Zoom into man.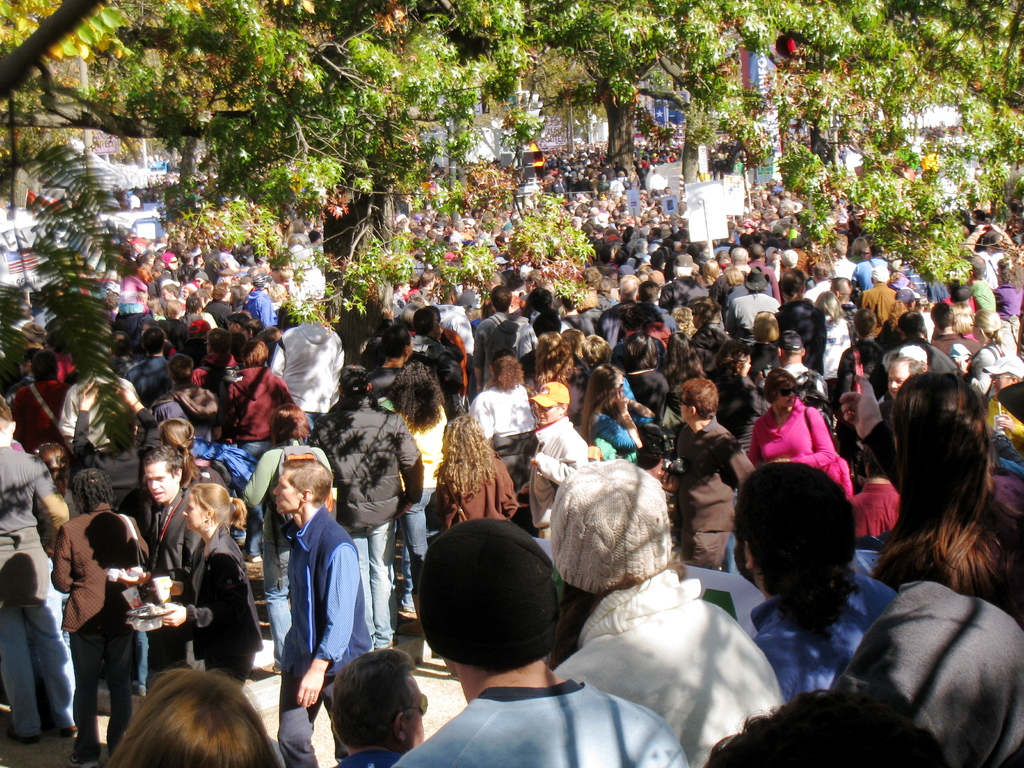
Zoom target: 367/326/417/408.
